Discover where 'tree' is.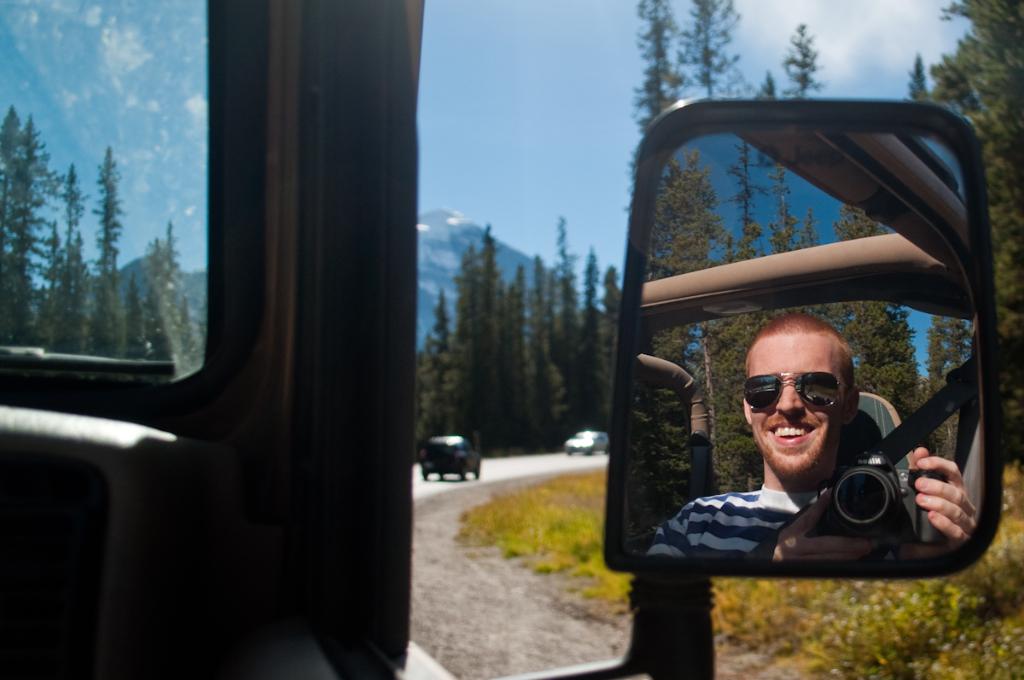
Discovered at <bbox>631, 0, 684, 210</bbox>.
